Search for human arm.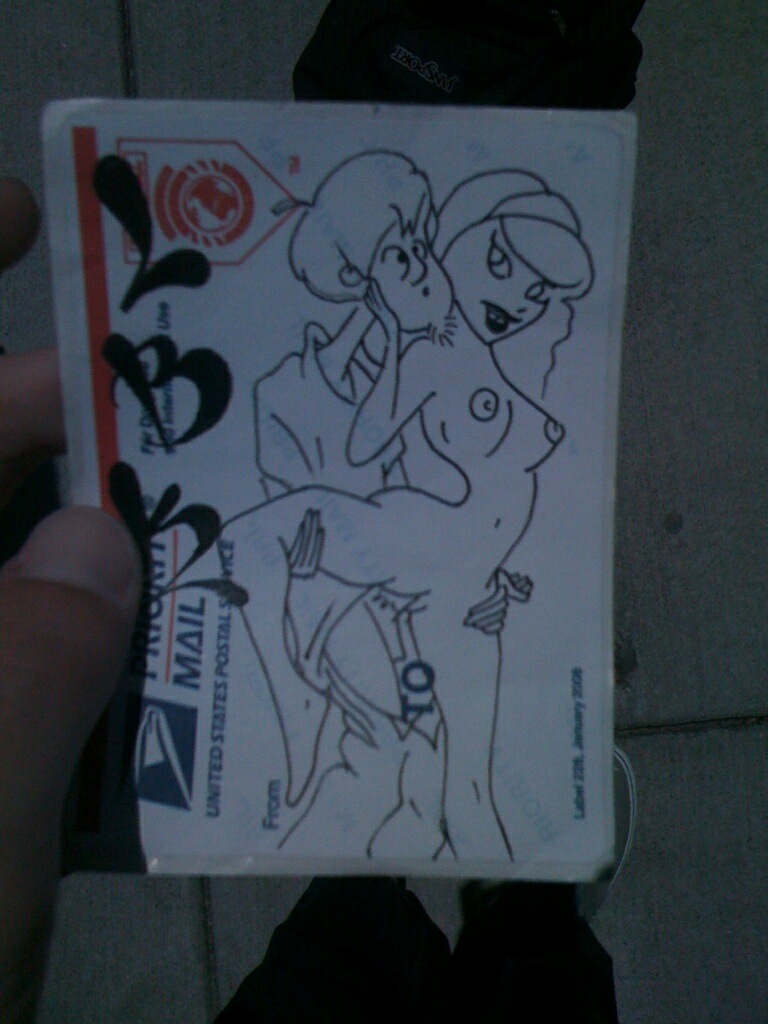
Found at pyautogui.locateOnScreen(280, 501, 328, 575).
